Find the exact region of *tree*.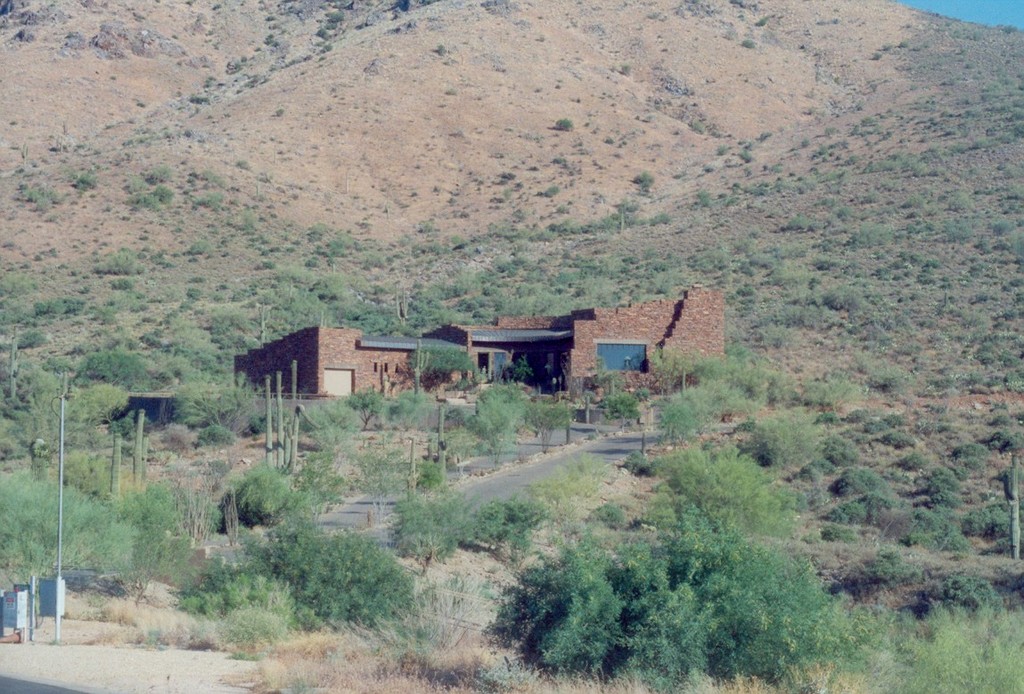
Exact region: bbox=(463, 386, 523, 467).
